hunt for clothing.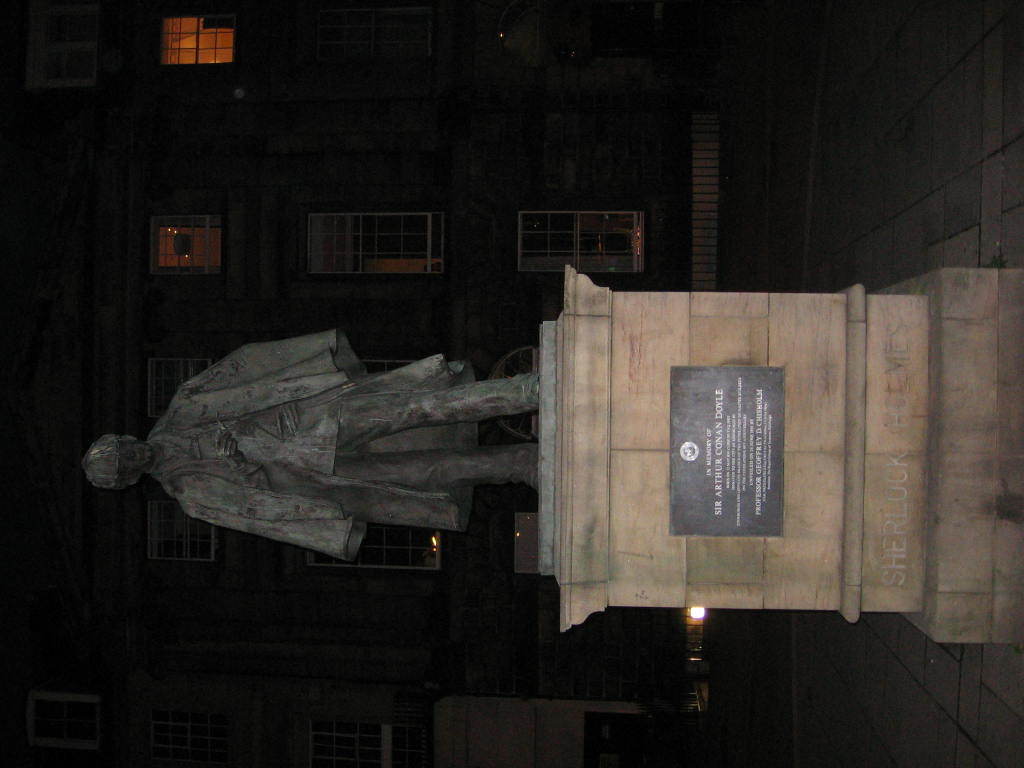
Hunted down at l=138, t=295, r=561, b=603.
